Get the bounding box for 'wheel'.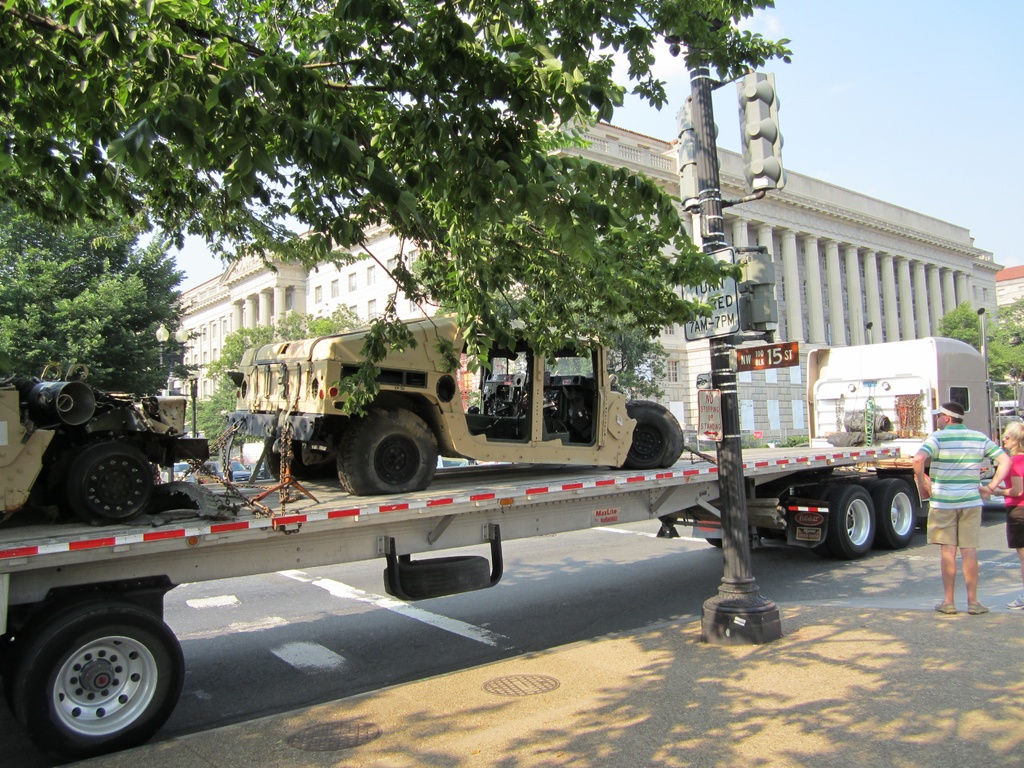
[262, 428, 331, 484].
